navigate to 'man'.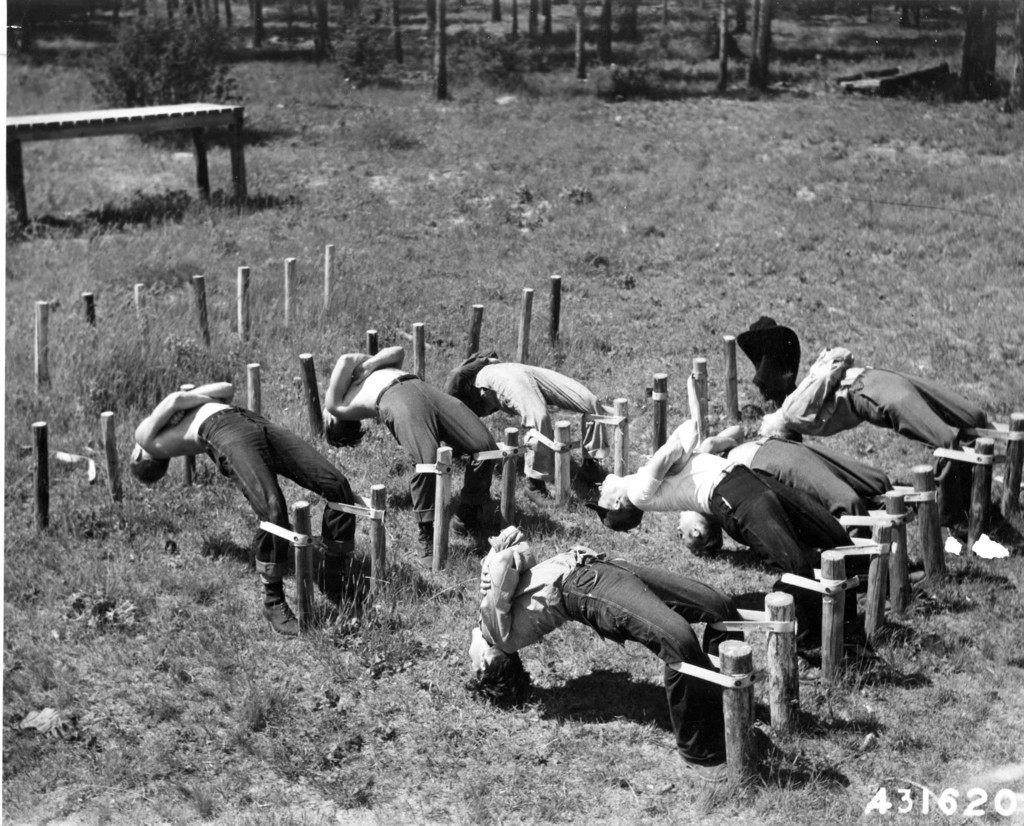
Navigation target: bbox=(467, 521, 750, 776).
